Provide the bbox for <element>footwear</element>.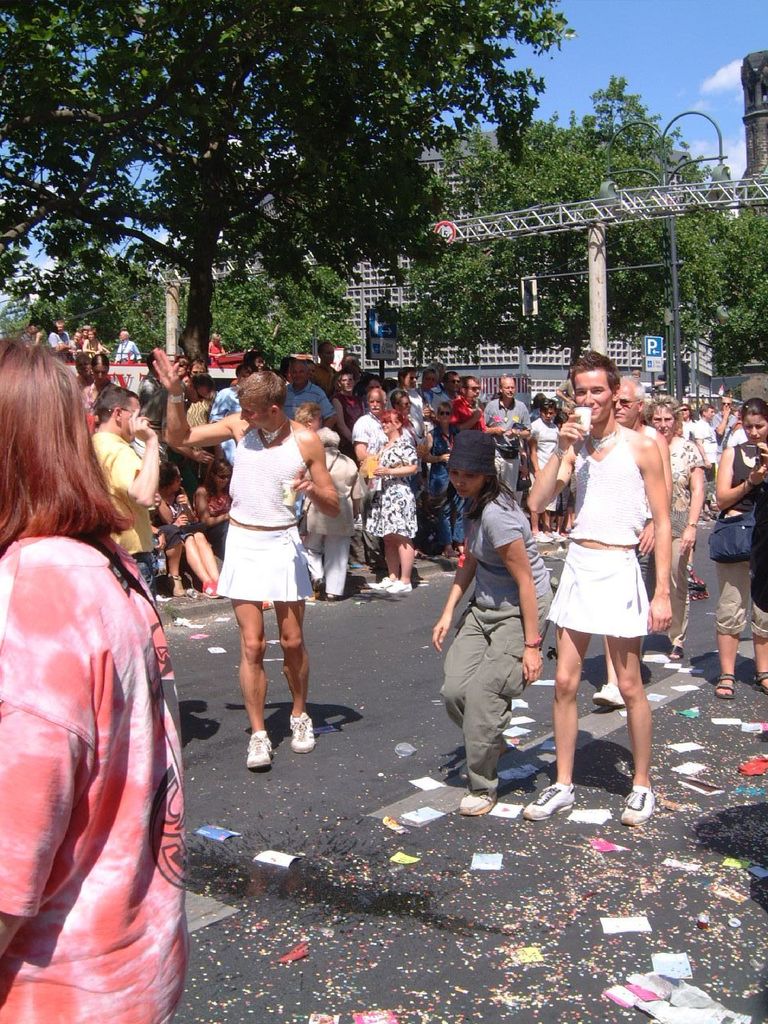
box(374, 581, 390, 596).
